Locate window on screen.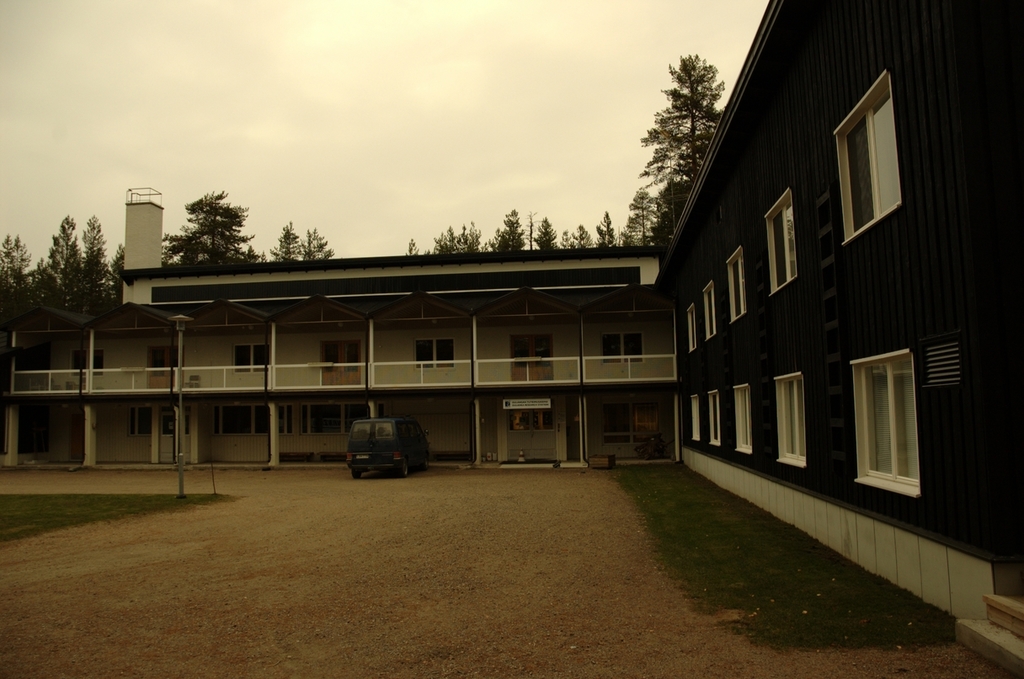
On screen at <bbox>775, 375, 806, 465</bbox>.
